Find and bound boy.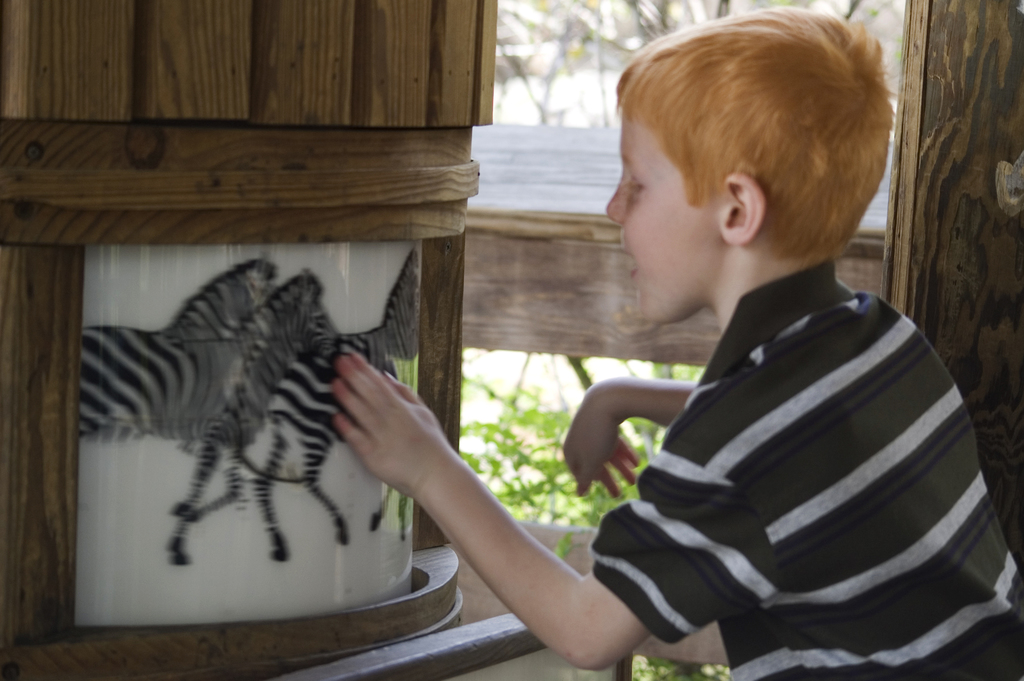
Bound: (x1=330, y1=0, x2=1023, y2=680).
